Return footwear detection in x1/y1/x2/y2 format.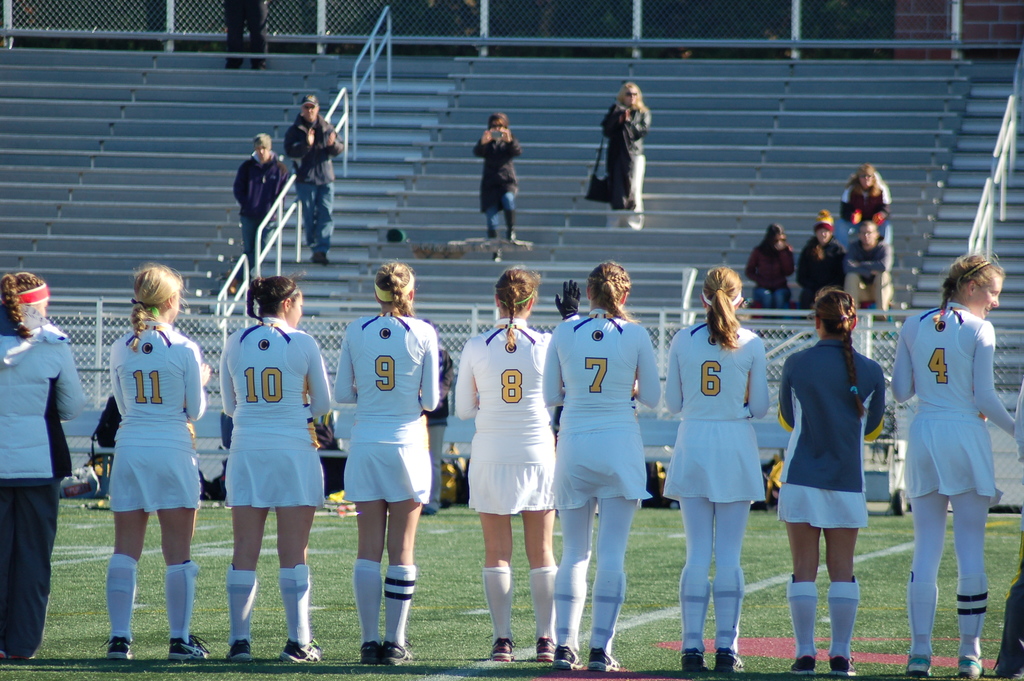
357/643/378/665.
